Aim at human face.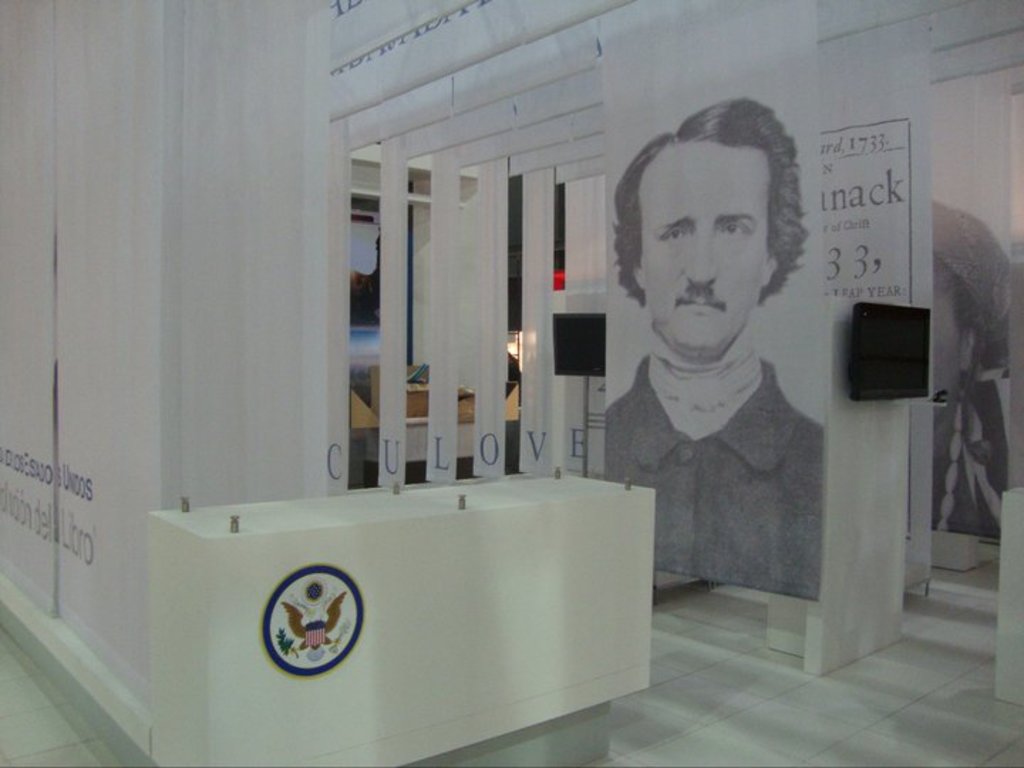
Aimed at pyautogui.locateOnScreen(639, 137, 768, 350).
